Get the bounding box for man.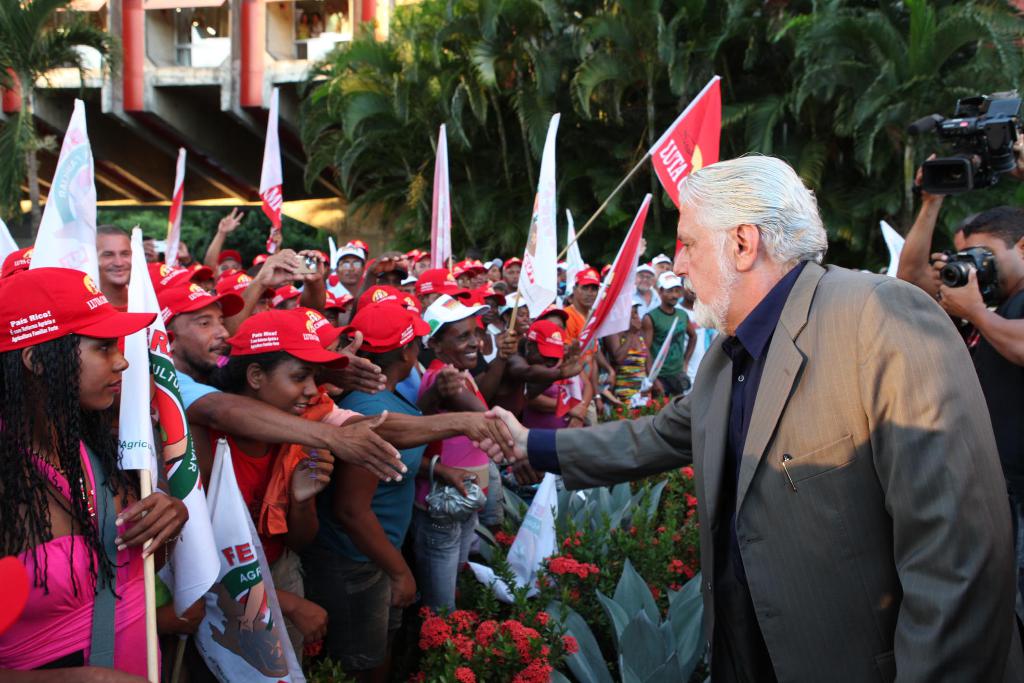
<bbox>172, 278, 408, 481</bbox>.
